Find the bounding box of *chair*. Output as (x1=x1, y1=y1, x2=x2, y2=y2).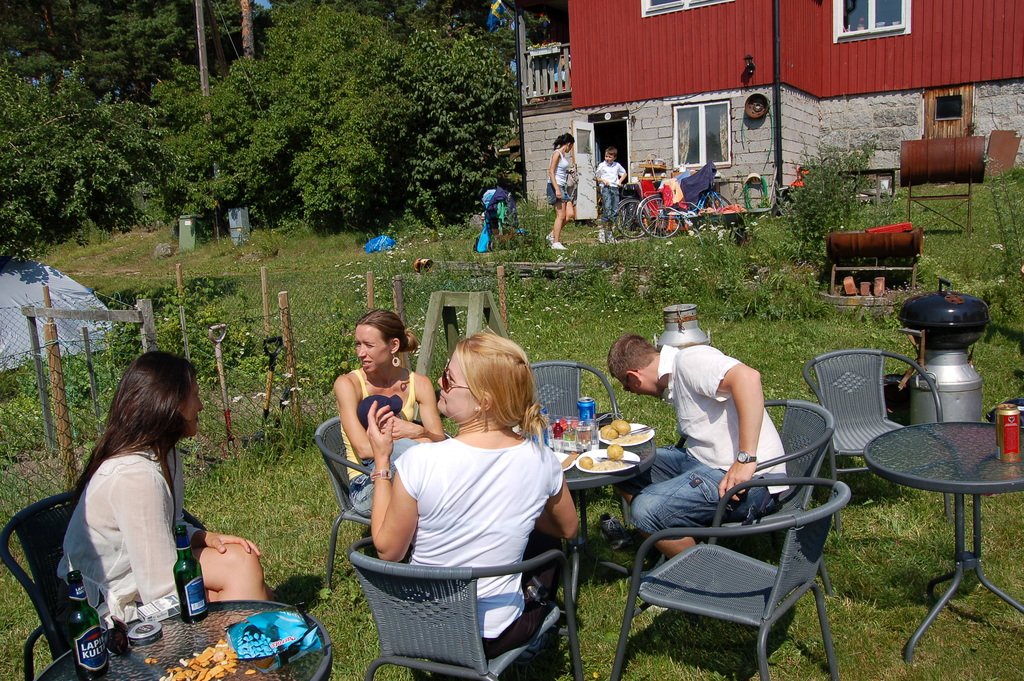
(x1=315, y1=418, x2=455, y2=587).
